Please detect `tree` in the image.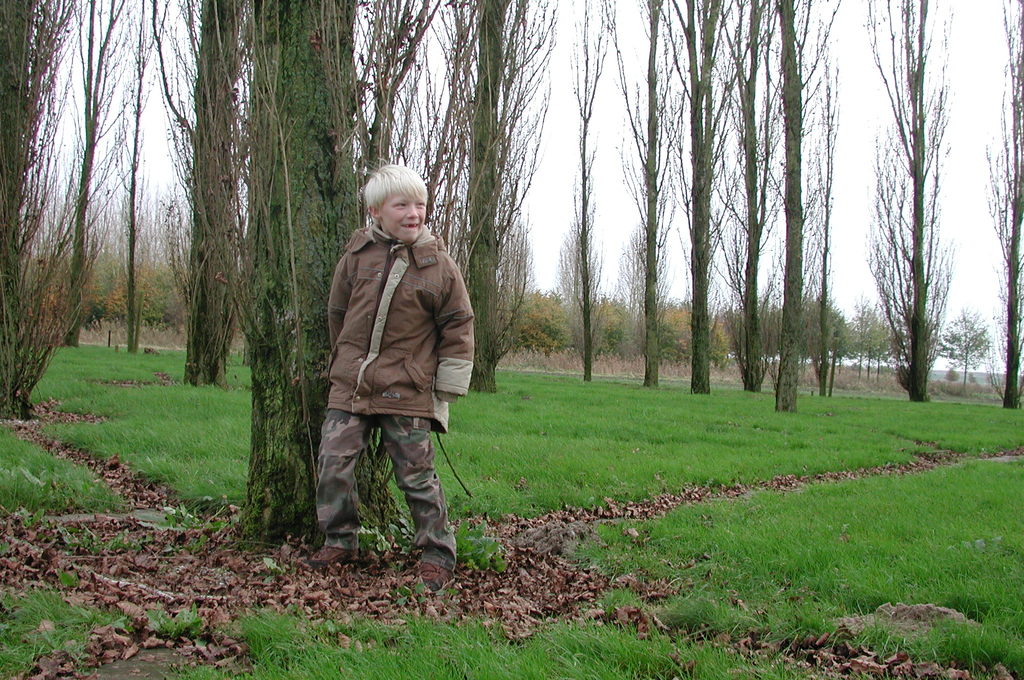
bbox=[573, 0, 604, 384].
